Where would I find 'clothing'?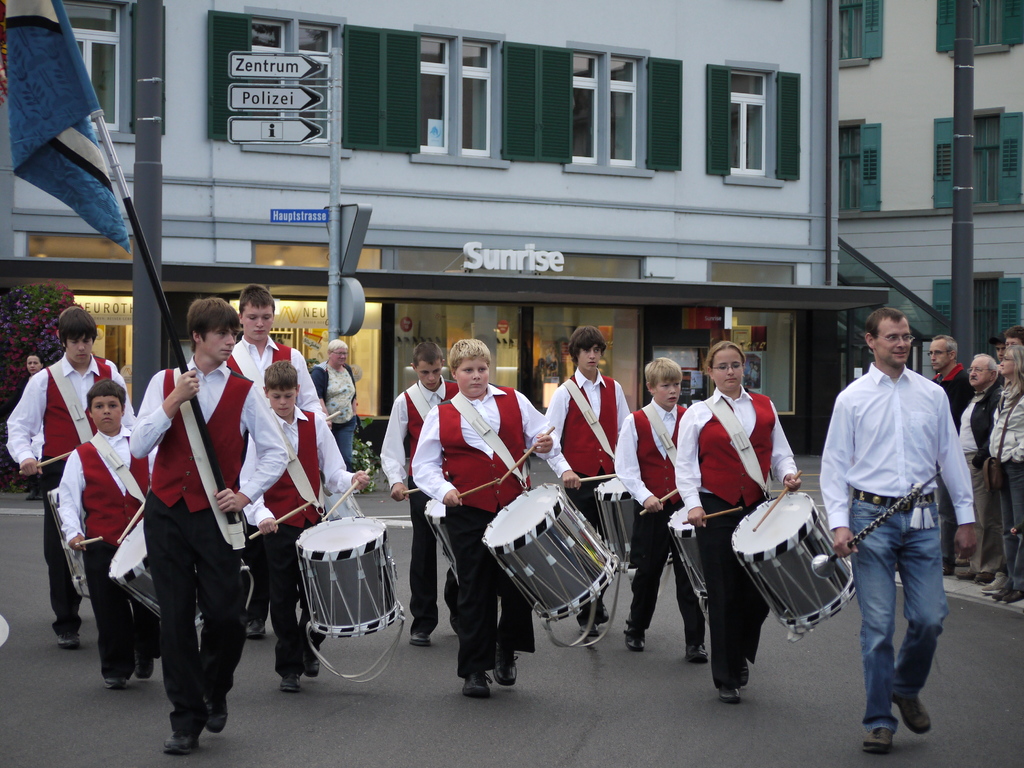
At bbox=(932, 362, 977, 559).
